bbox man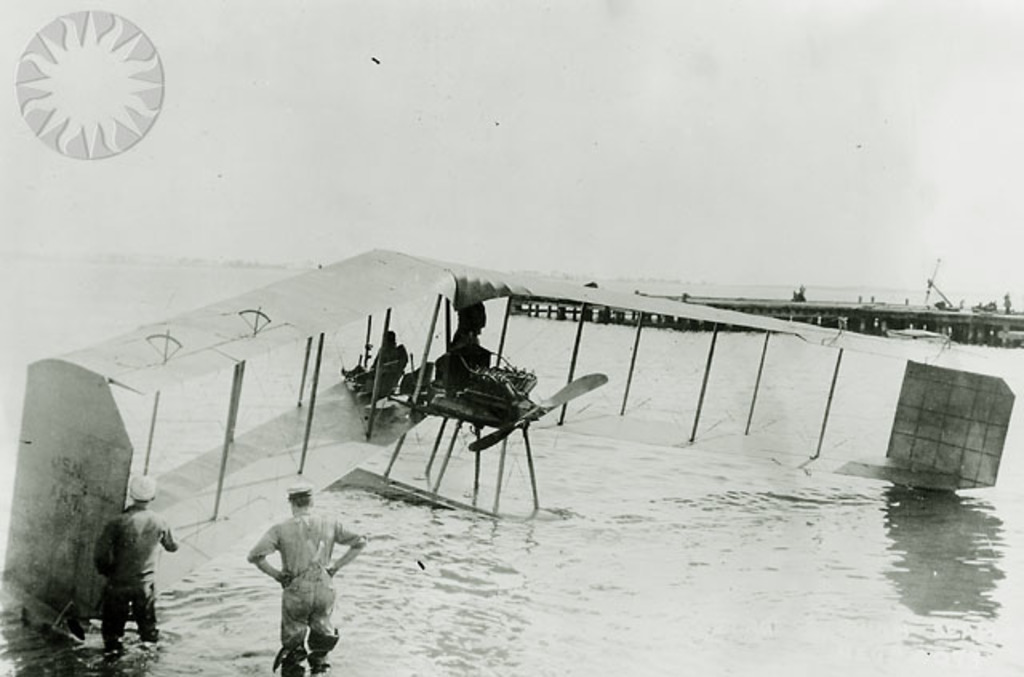
locate(70, 487, 162, 664)
